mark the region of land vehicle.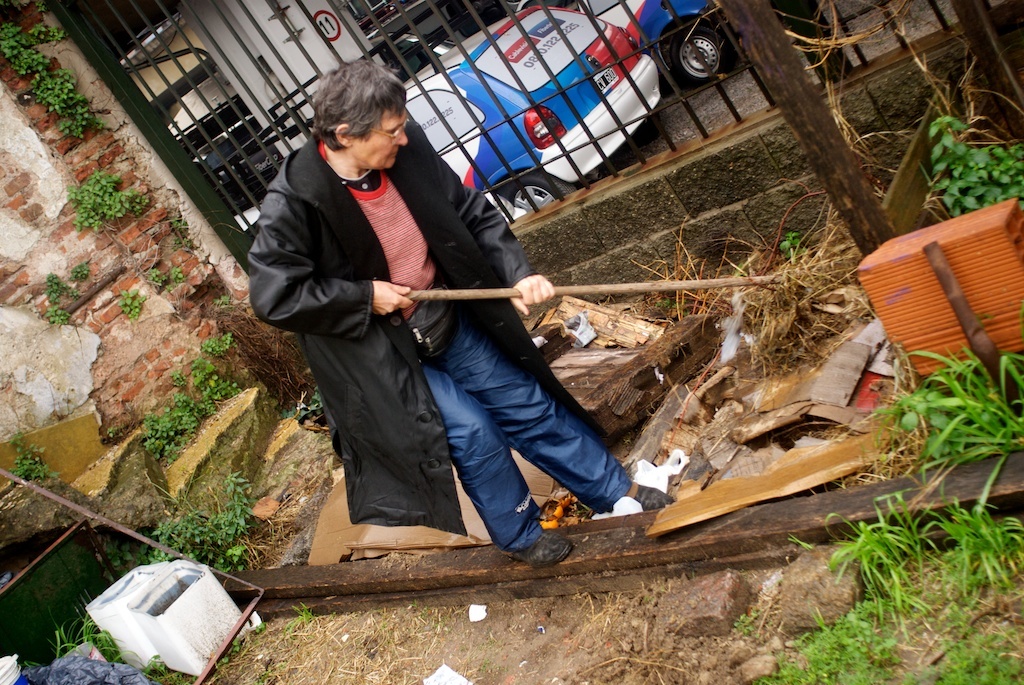
Region: locate(394, 0, 665, 212).
